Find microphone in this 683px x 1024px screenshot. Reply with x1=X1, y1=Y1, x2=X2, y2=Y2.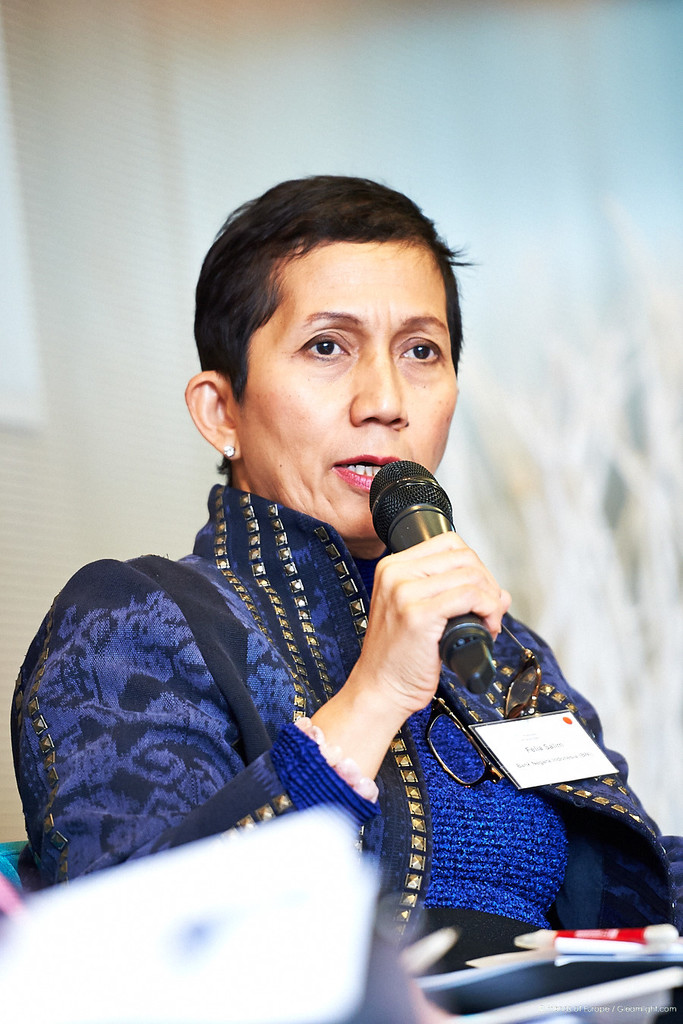
x1=370, y1=458, x2=502, y2=693.
